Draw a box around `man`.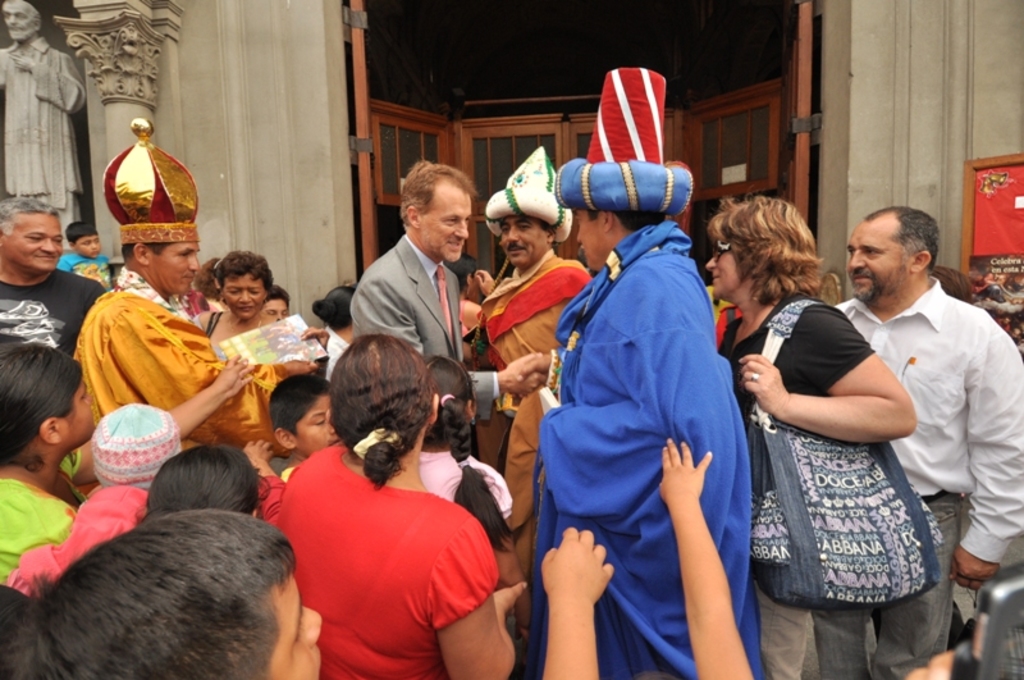
bbox=(0, 197, 101, 359).
